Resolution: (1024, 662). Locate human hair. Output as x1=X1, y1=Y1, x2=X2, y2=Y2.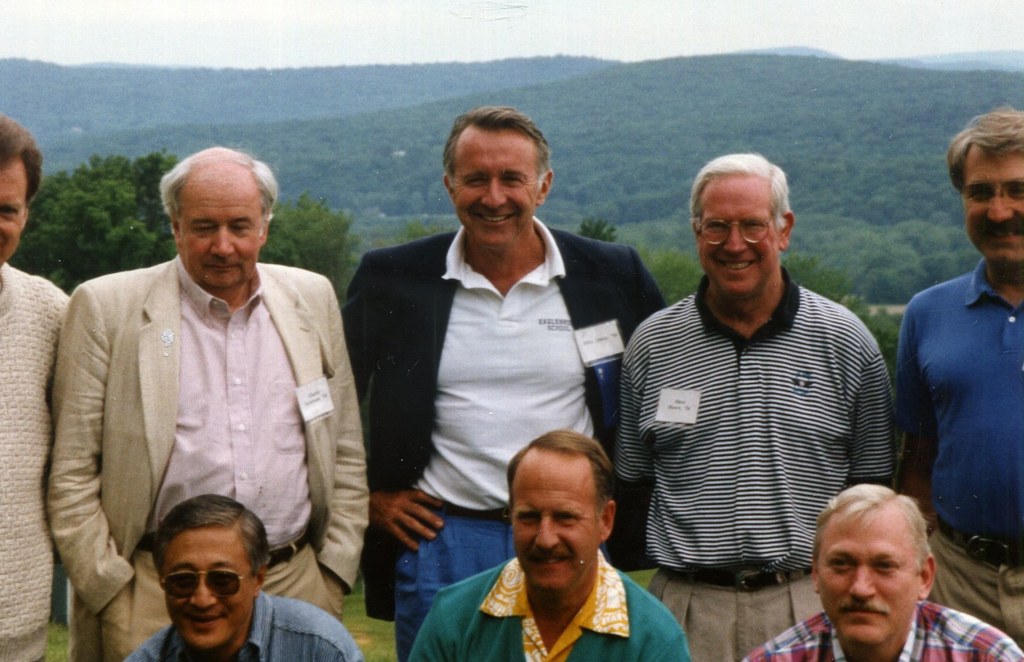
x1=0, y1=117, x2=42, y2=213.
